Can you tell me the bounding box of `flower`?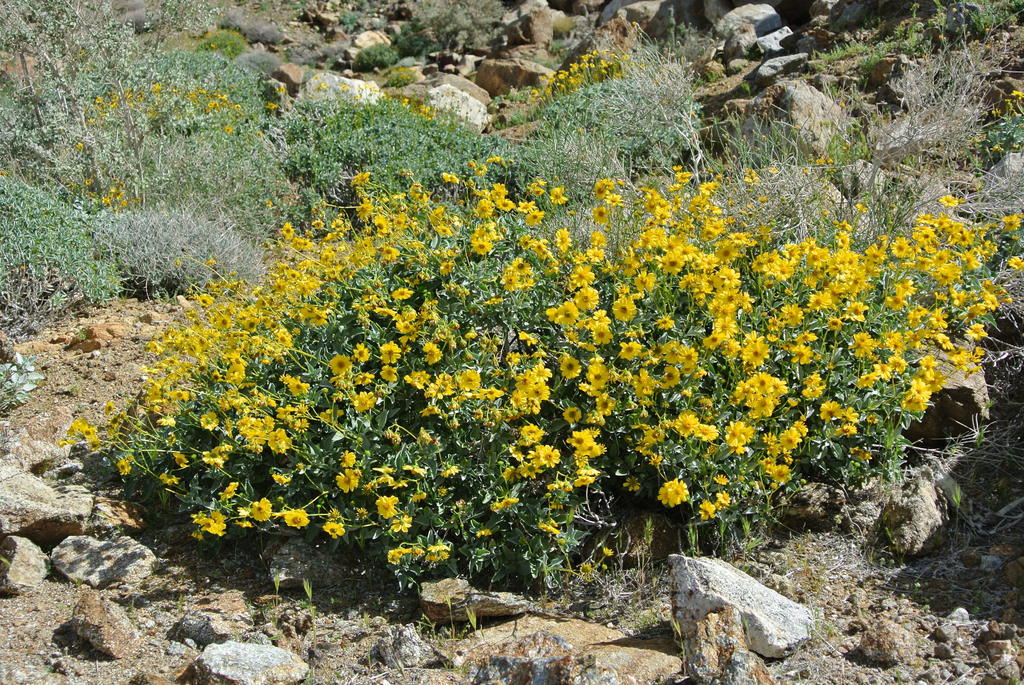
531 58 636 81.
